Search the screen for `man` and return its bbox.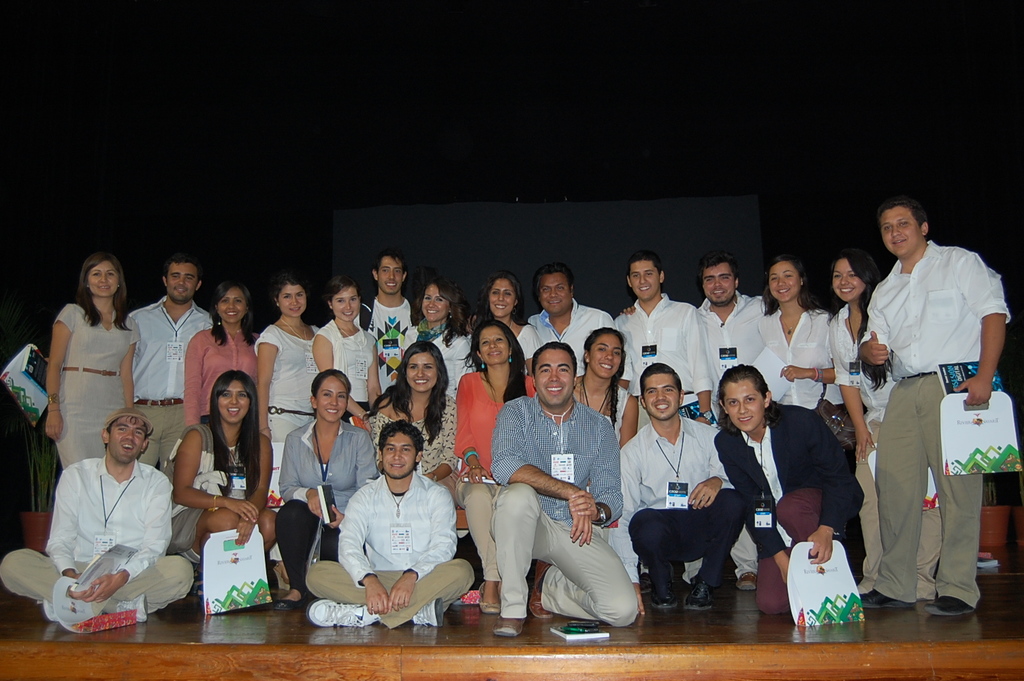
Found: 127:255:213:470.
